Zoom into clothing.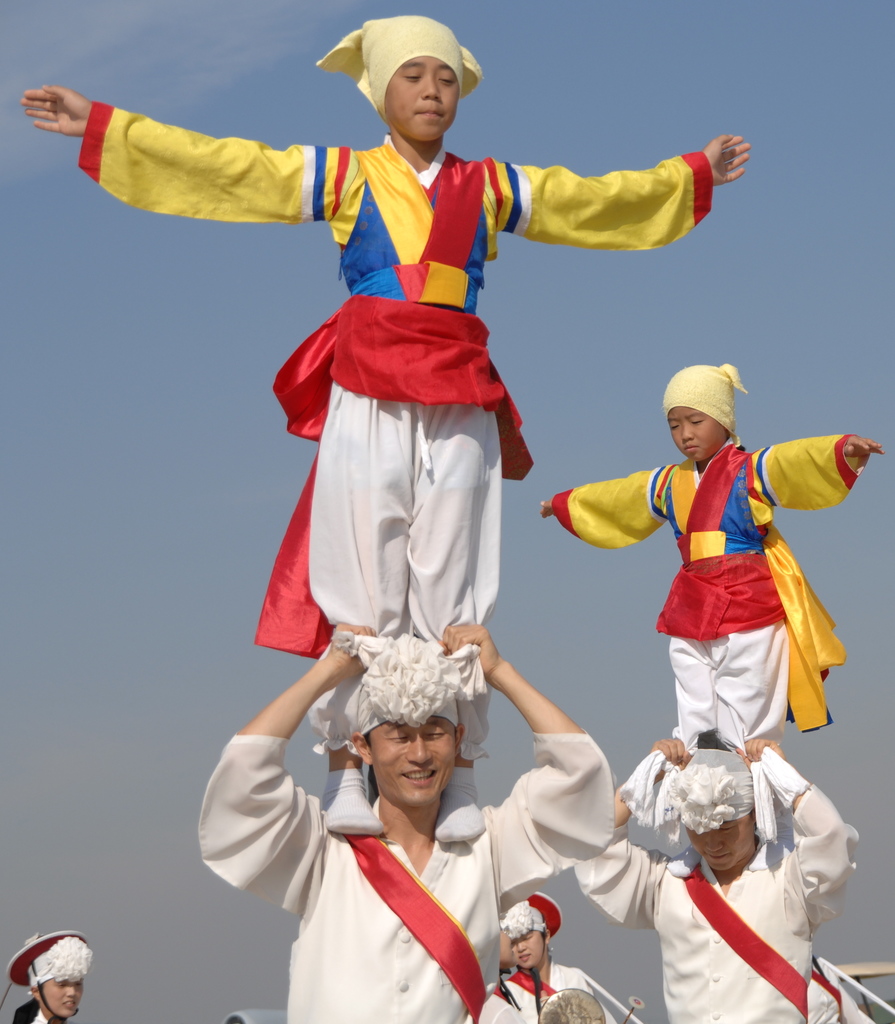
Zoom target: left=496, top=955, right=640, bottom=1018.
